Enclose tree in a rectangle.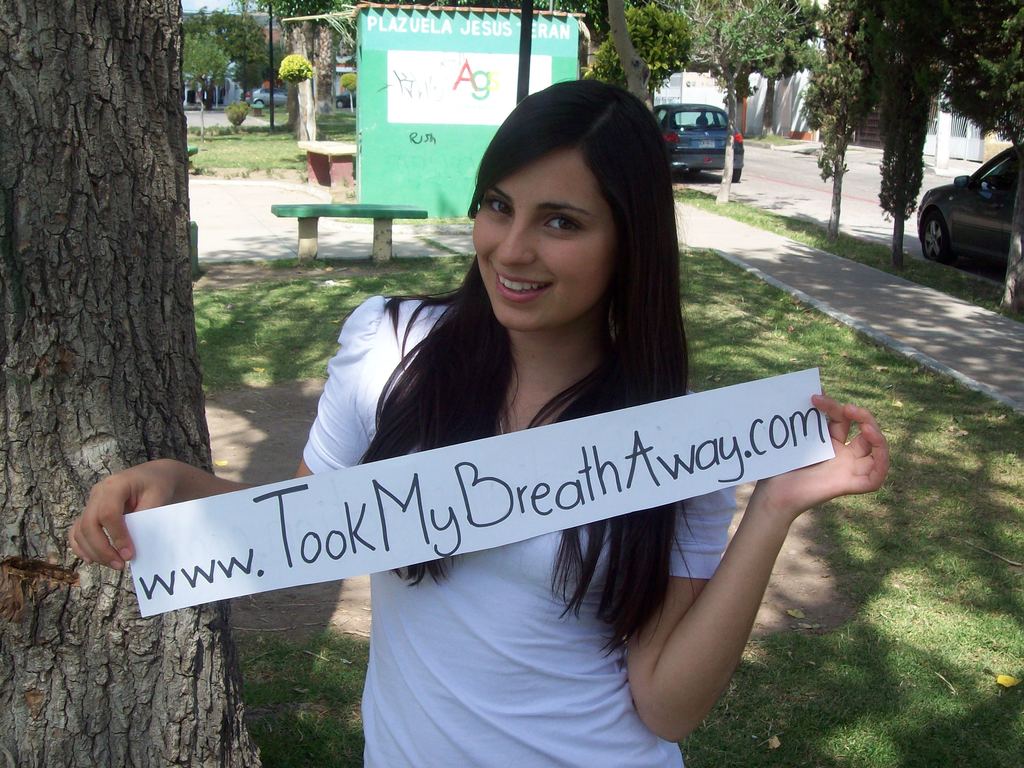
select_region(581, 0, 694, 106).
